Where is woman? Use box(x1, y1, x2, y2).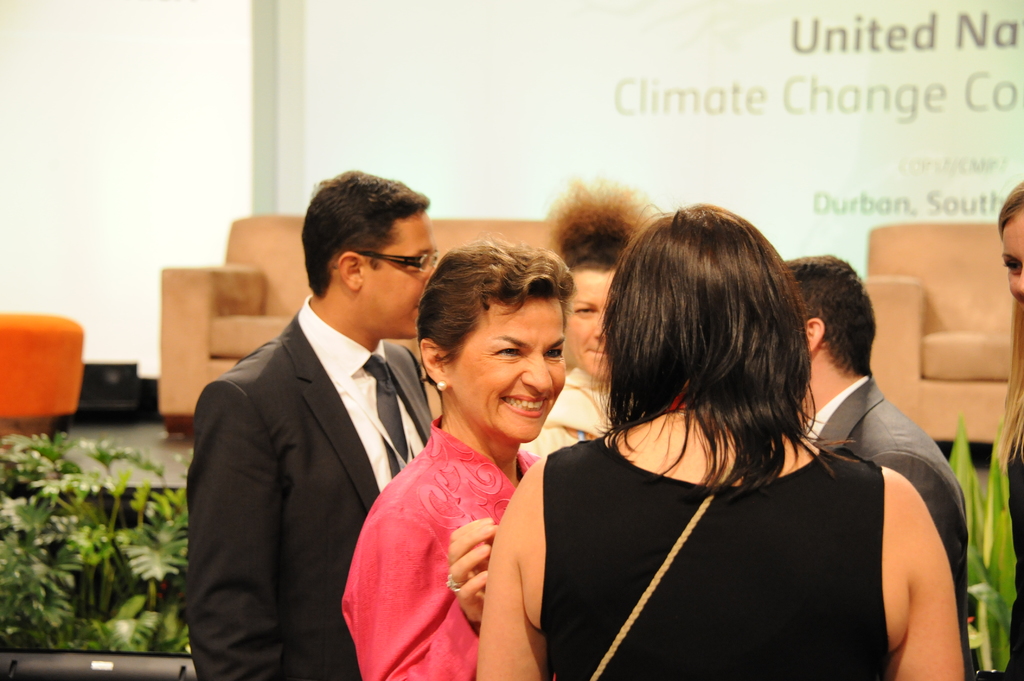
box(504, 175, 660, 472).
